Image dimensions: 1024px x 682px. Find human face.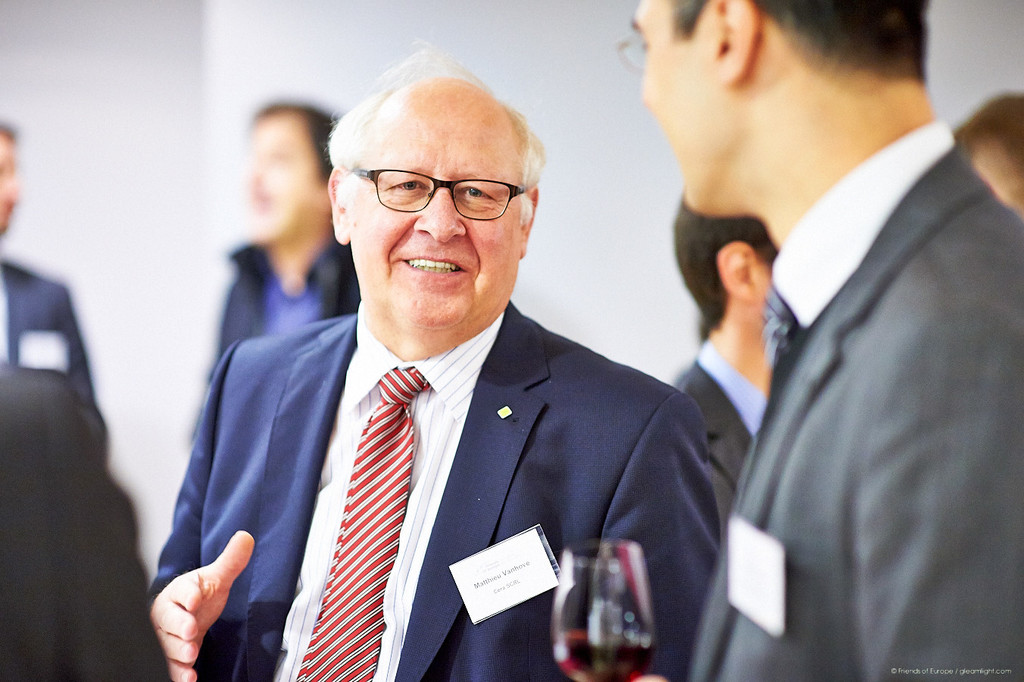
region(629, 0, 723, 213).
